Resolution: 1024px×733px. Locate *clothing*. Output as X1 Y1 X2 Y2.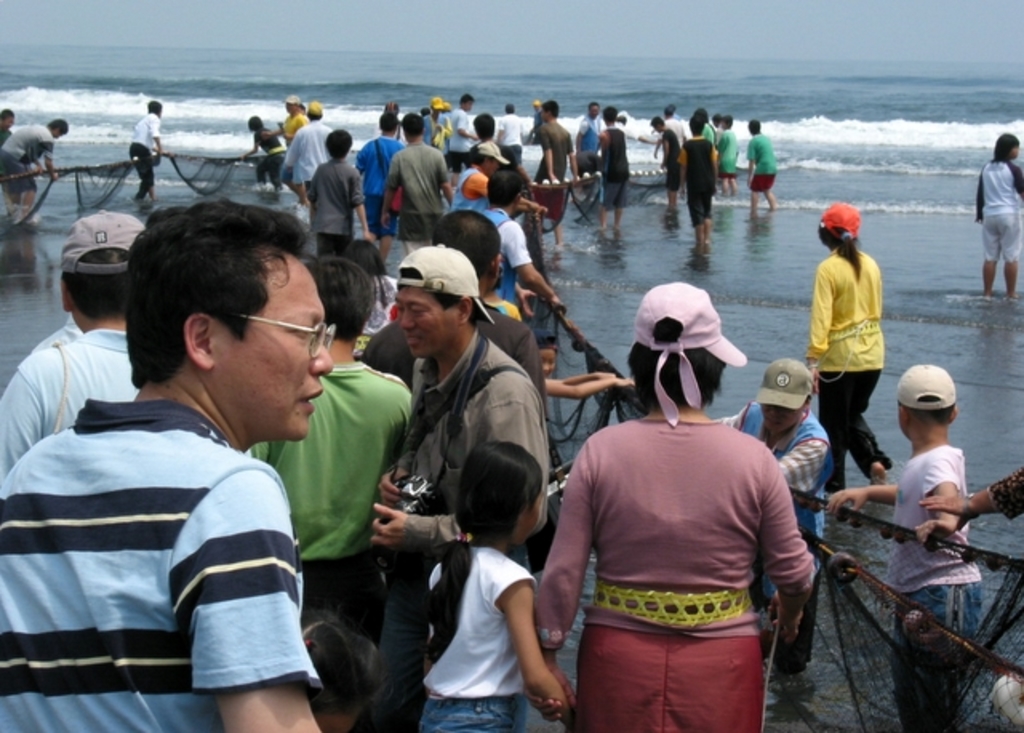
488 206 536 296.
